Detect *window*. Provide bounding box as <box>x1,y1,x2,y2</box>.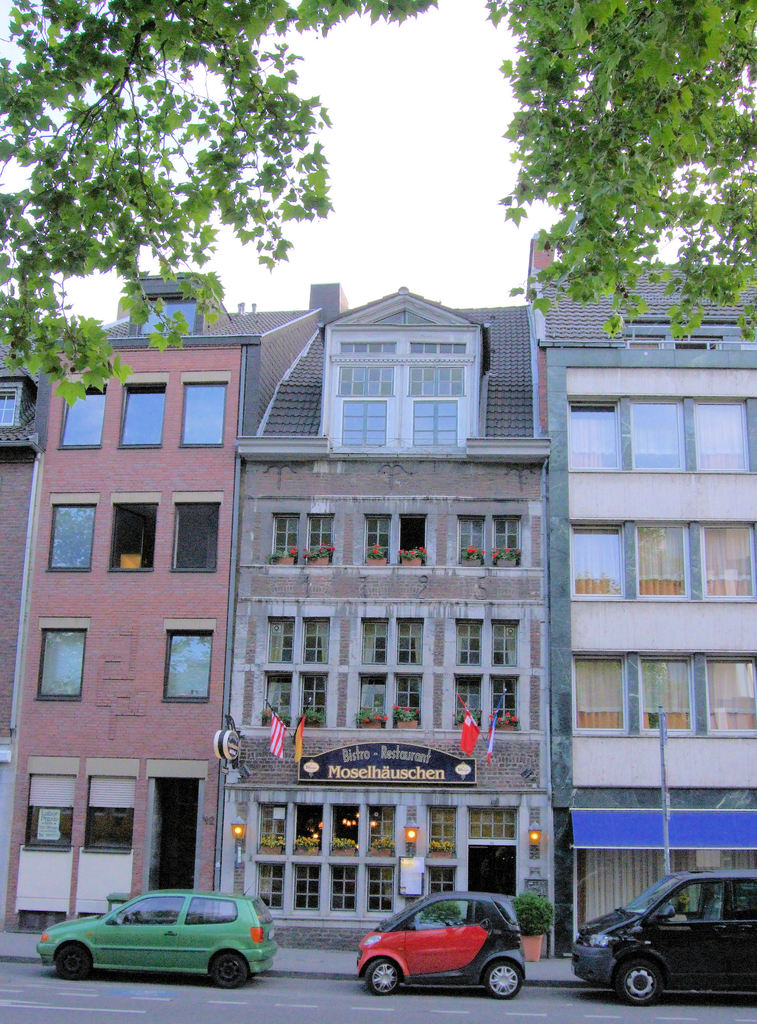
<box>37,630,89,702</box>.
